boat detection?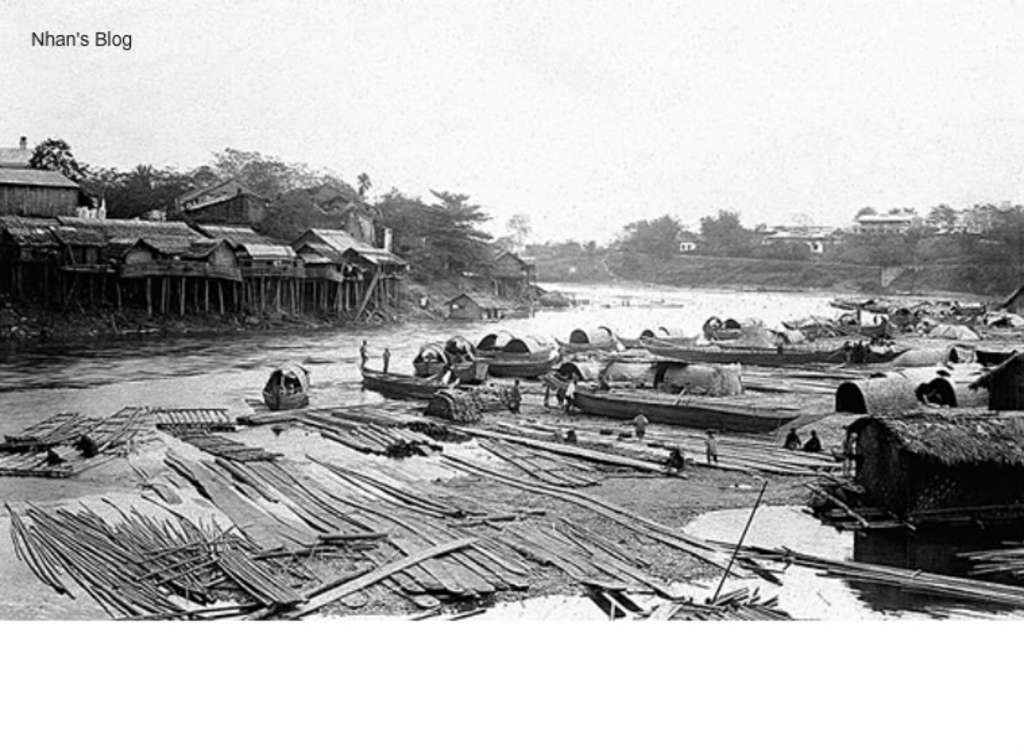
left=417, top=343, right=474, bottom=374
